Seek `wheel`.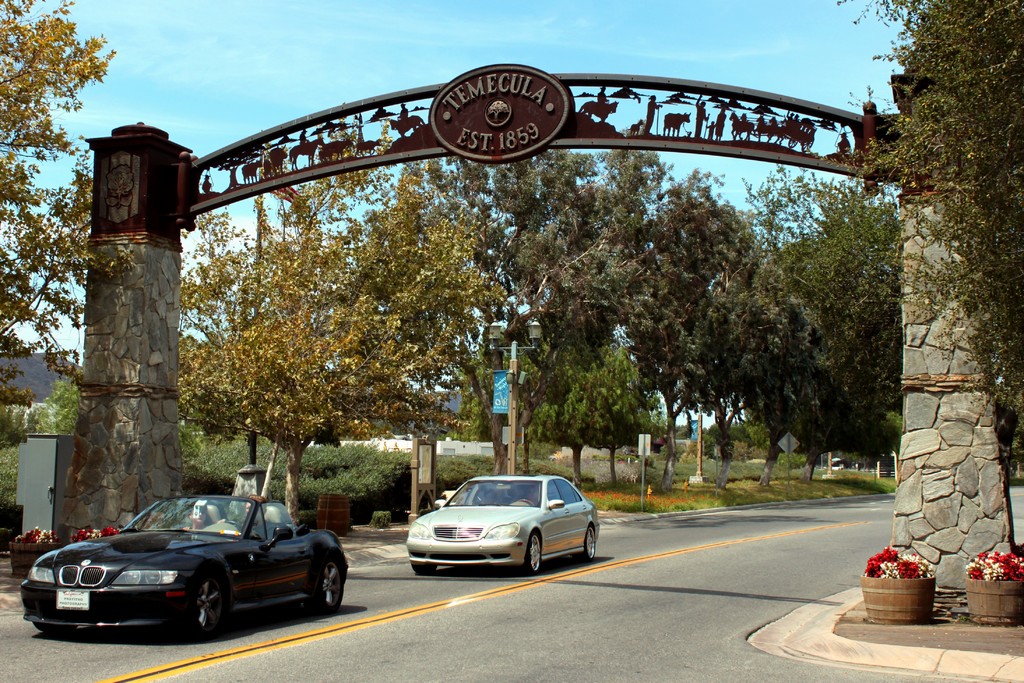
region(226, 522, 244, 532).
